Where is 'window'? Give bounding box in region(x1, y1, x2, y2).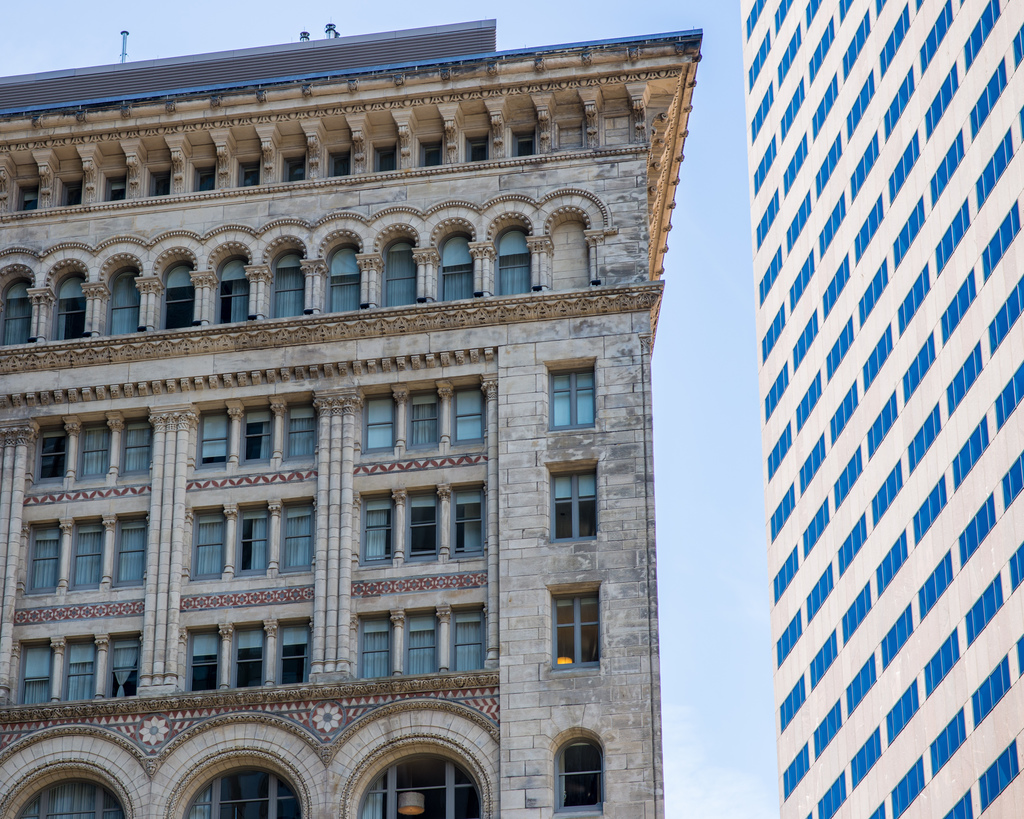
region(500, 251, 531, 294).
